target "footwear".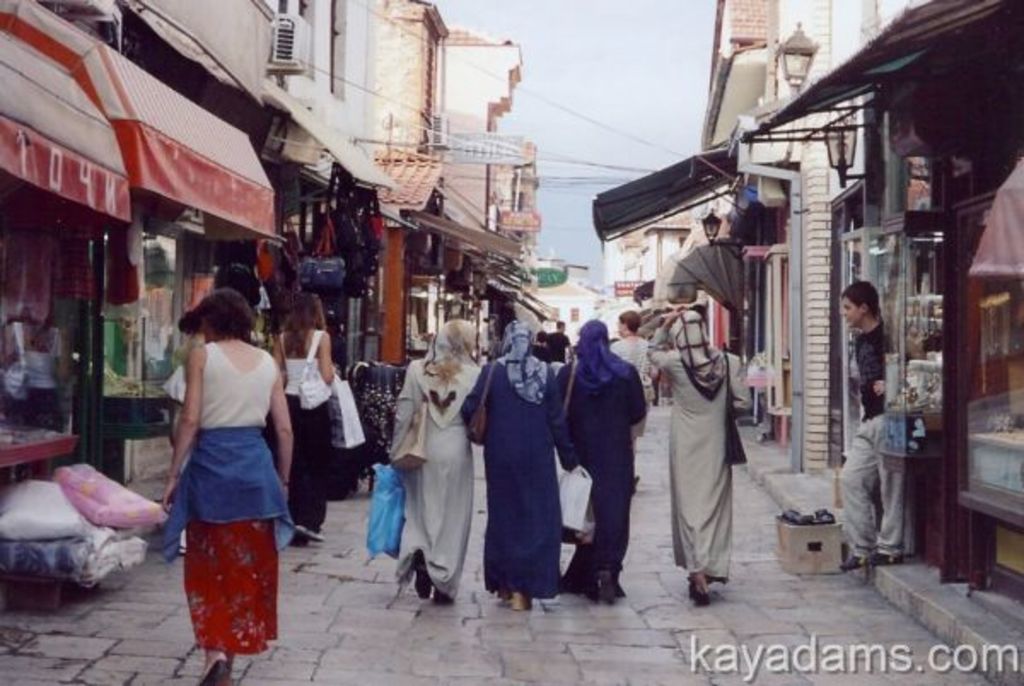
Target region: 689/575/707/602.
